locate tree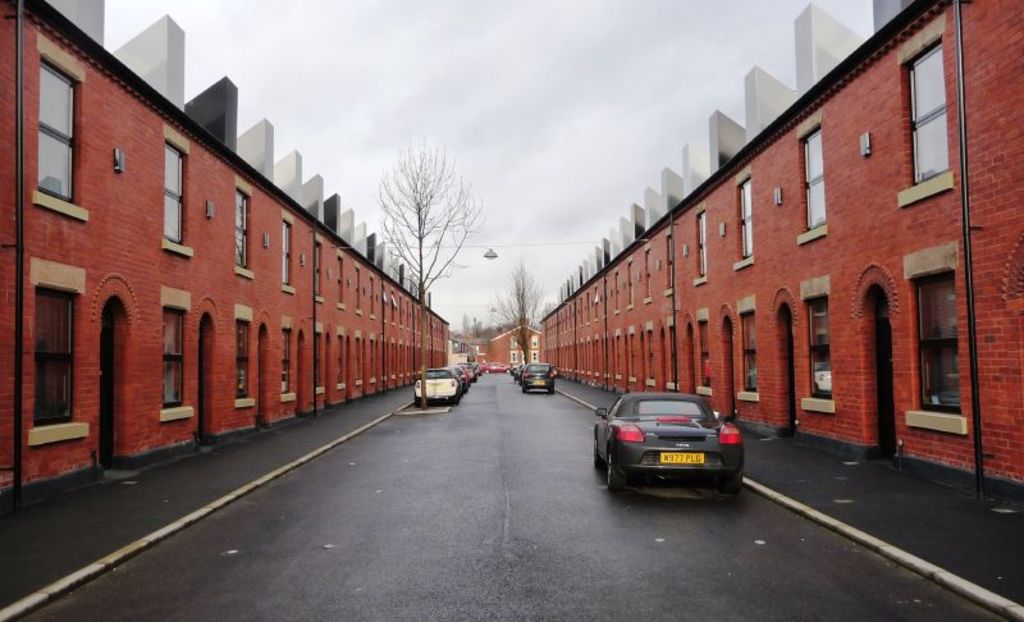
<bbox>375, 125, 489, 305</bbox>
